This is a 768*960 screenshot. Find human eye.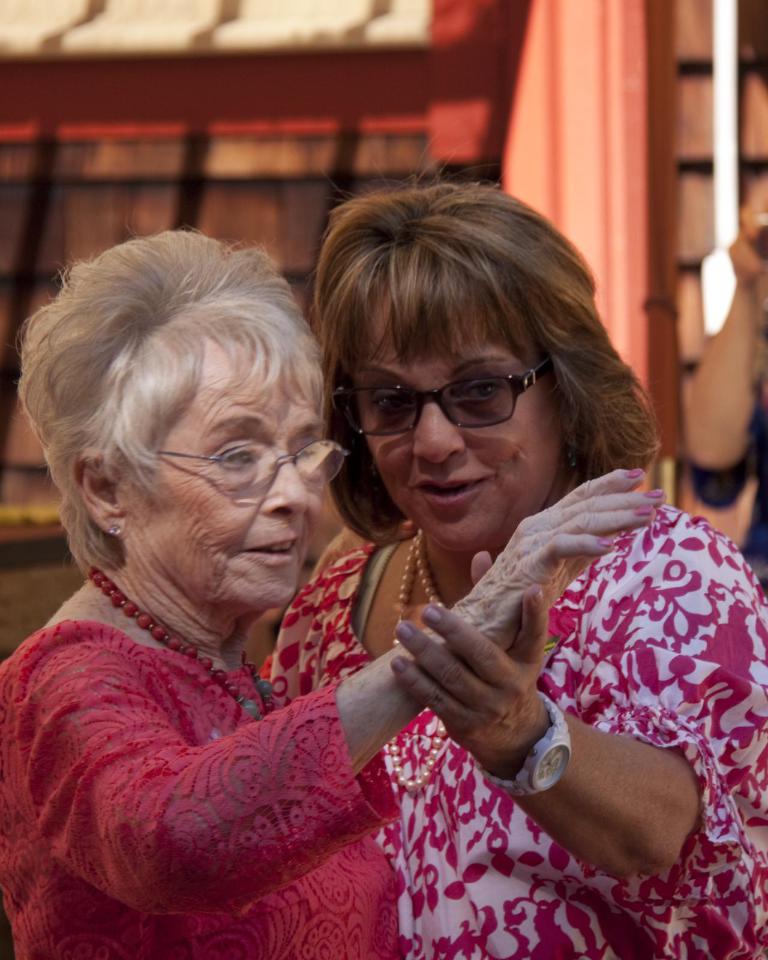
Bounding box: <box>364,385,416,421</box>.
